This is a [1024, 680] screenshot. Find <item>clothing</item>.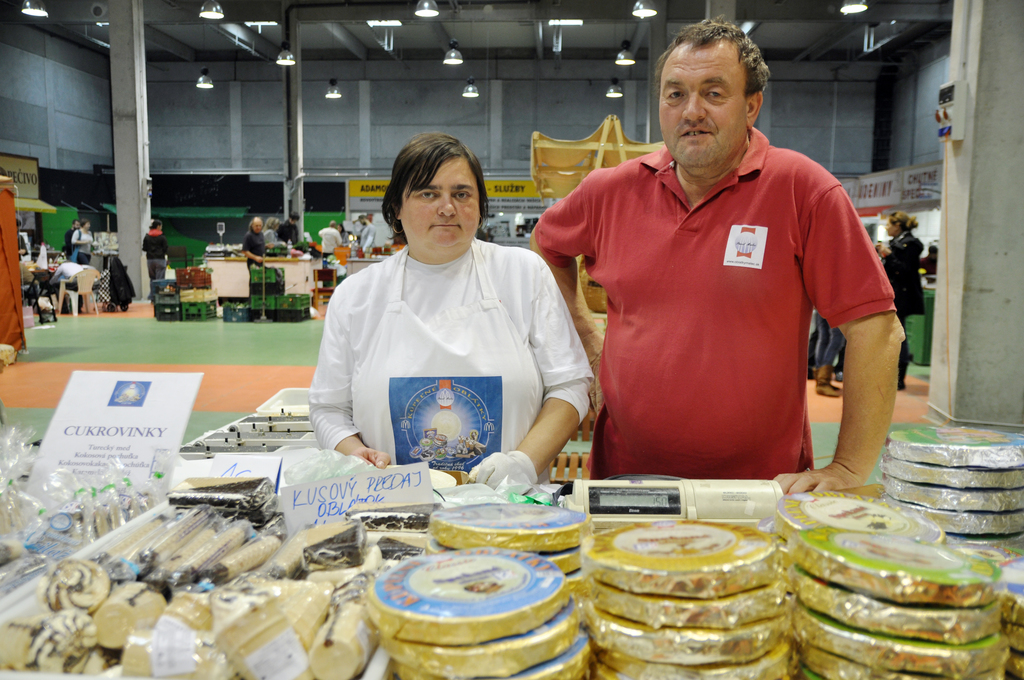
Bounding box: bbox(52, 263, 85, 287).
